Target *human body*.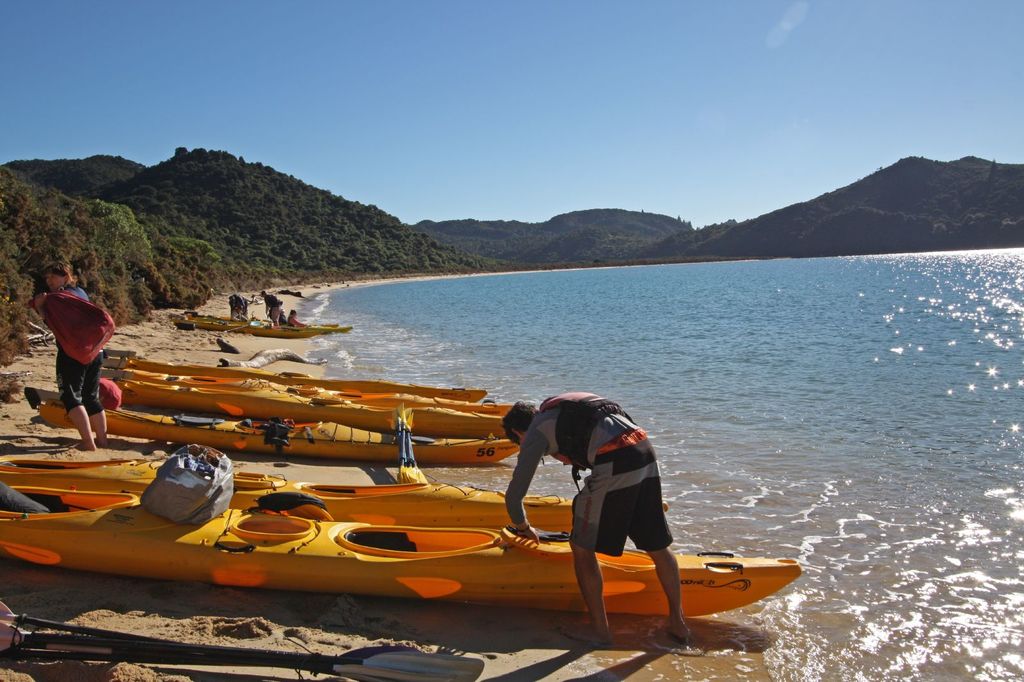
Target region: x1=24, y1=267, x2=114, y2=454.
